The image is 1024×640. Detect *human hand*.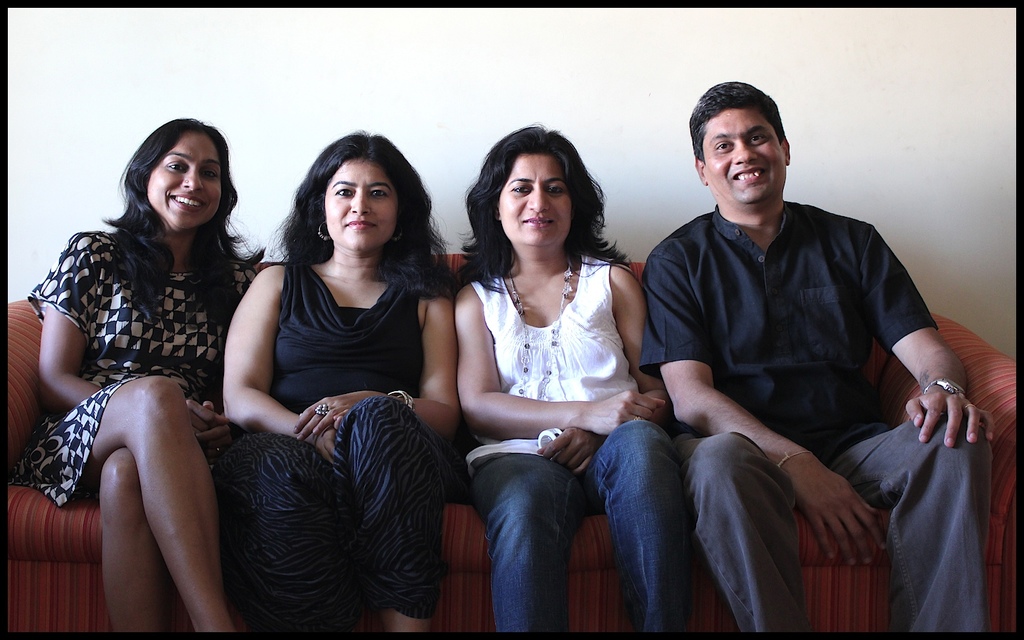
Detection: (x1=194, y1=400, x2=235, y2=467).
